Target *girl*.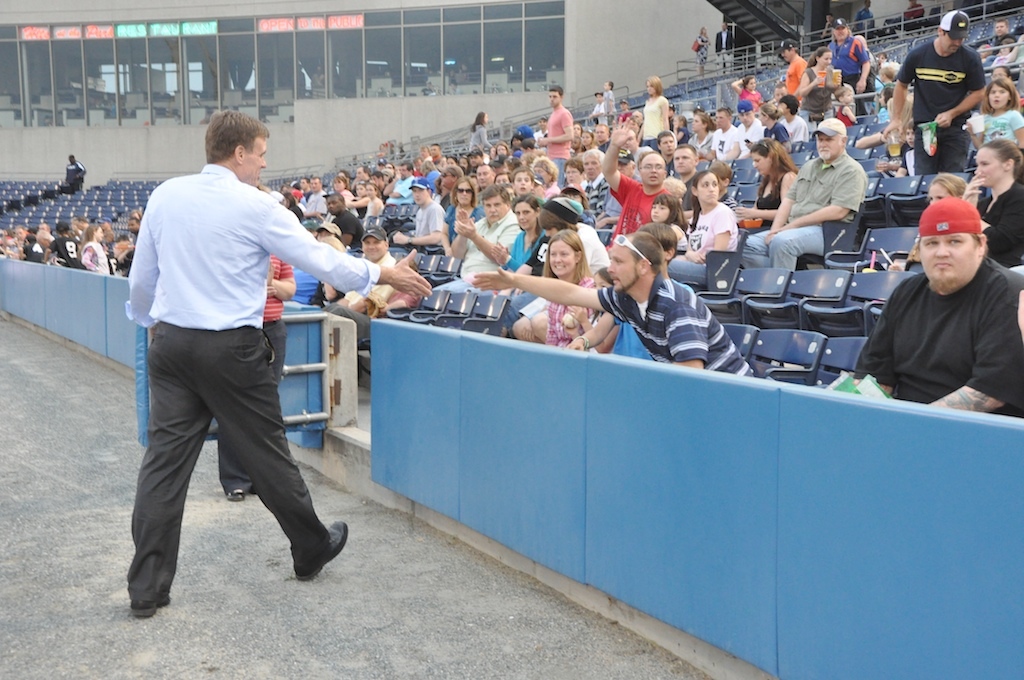
Target region: select_region(651, 194, 687, 254).
